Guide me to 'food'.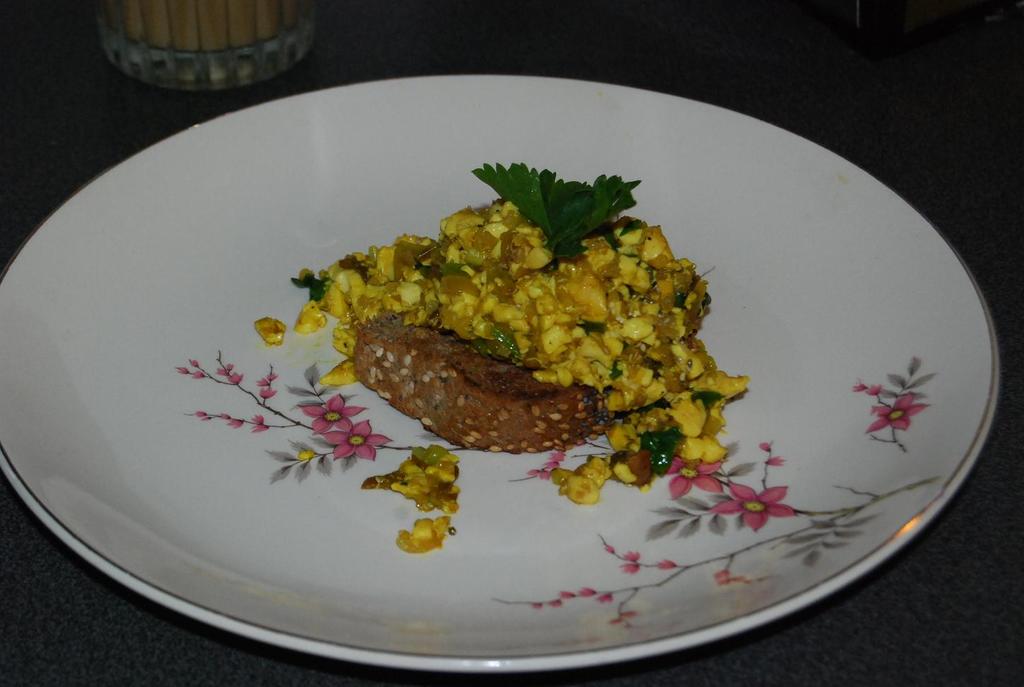
Guidance: (397,514,453,555).
